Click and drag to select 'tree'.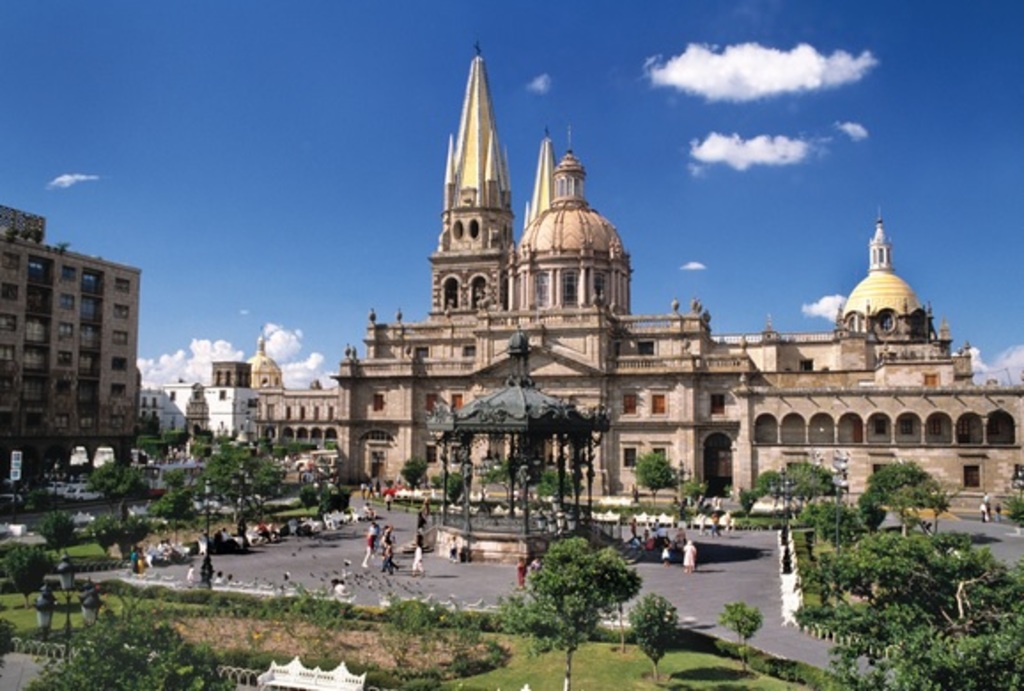
Selection: x1=728, y1=464, x2=783, y2=519.
